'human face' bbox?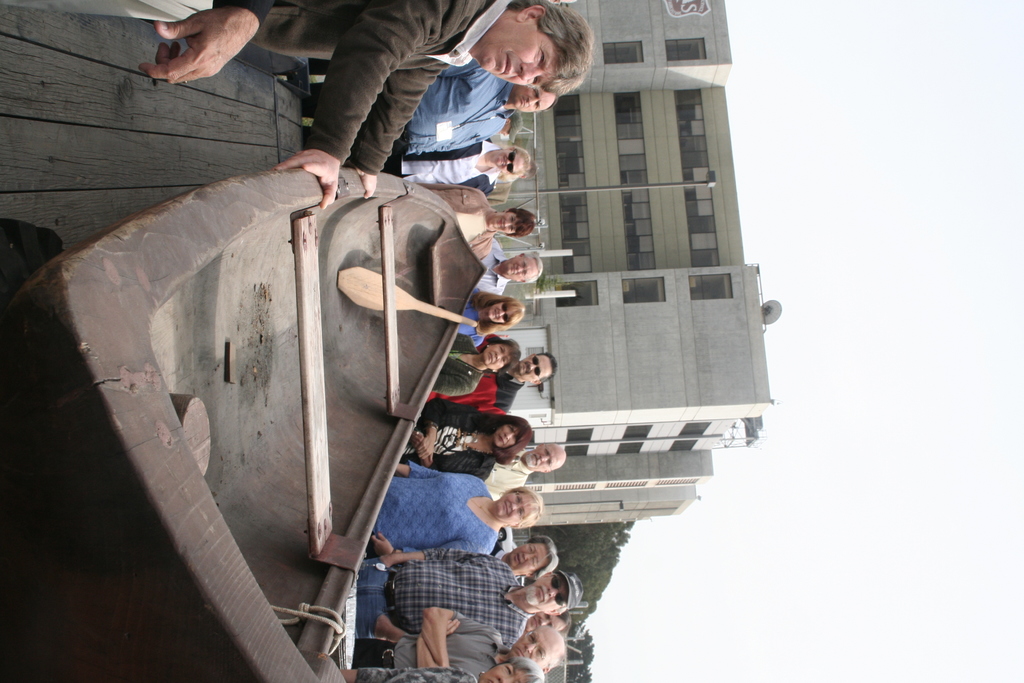
490:147:529:174
